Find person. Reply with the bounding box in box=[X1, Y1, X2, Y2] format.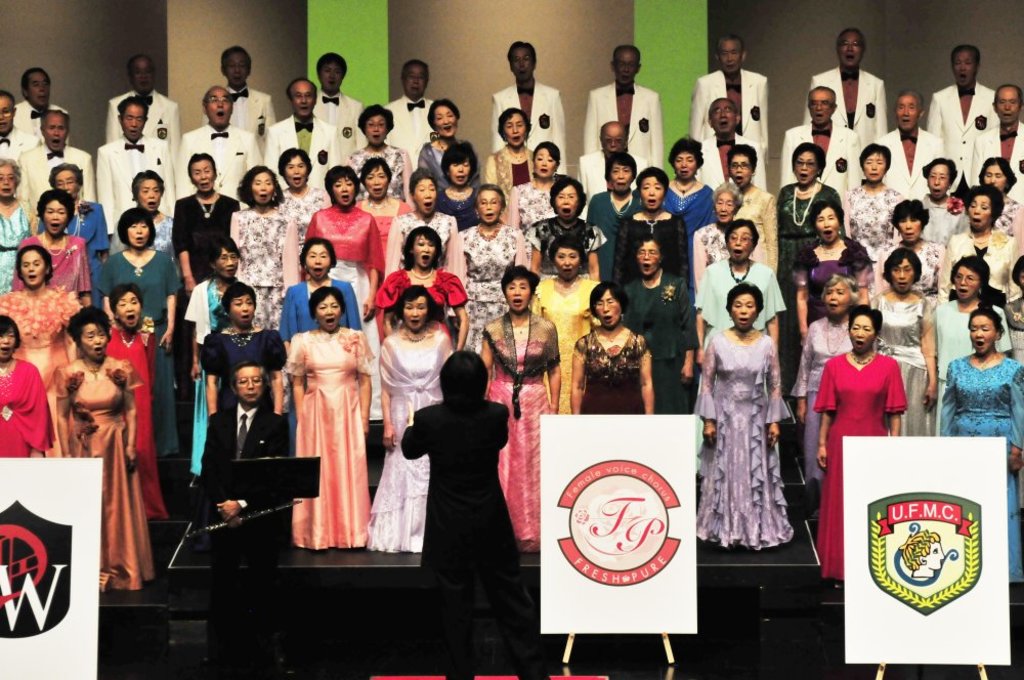
box=[573, 122, 648, 201].
